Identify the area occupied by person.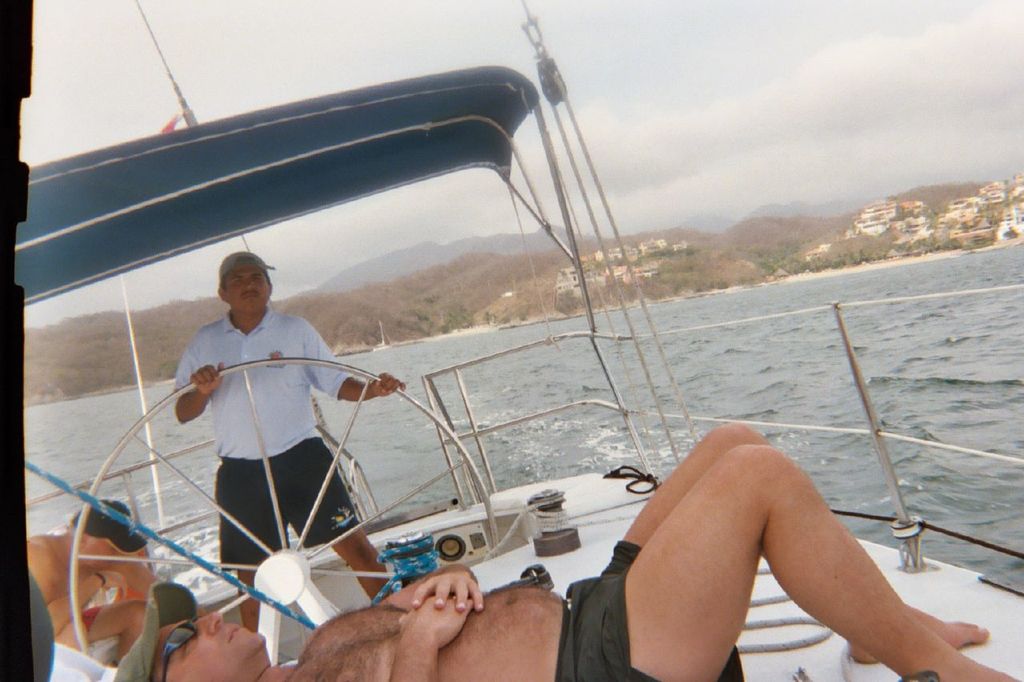
Area: (x1=14, y1=493, x2=163, y2=675).
